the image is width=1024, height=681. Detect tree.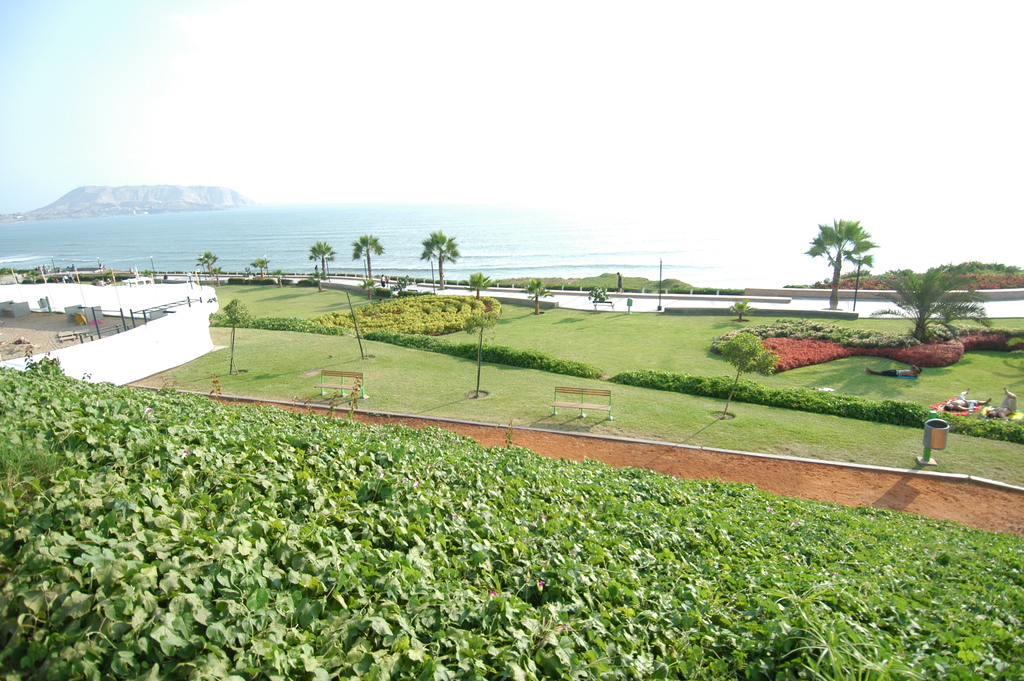
Detection: locate(195, 247, 219, 273).
